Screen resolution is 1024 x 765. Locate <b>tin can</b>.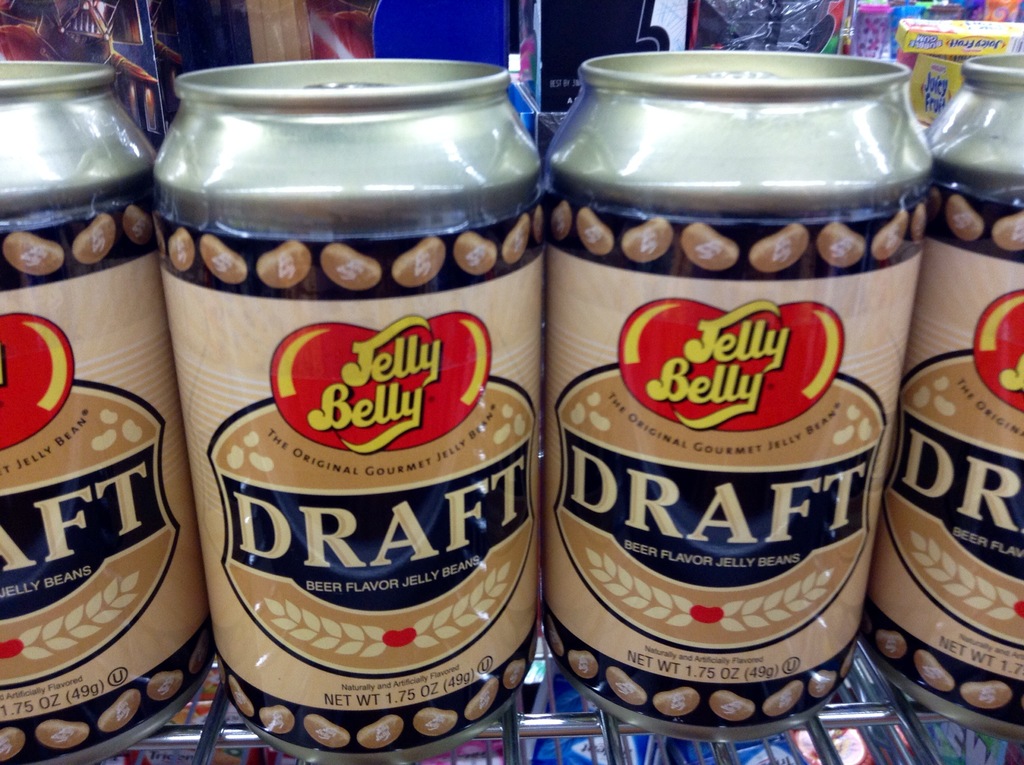
(0, 60, 218, 764).
